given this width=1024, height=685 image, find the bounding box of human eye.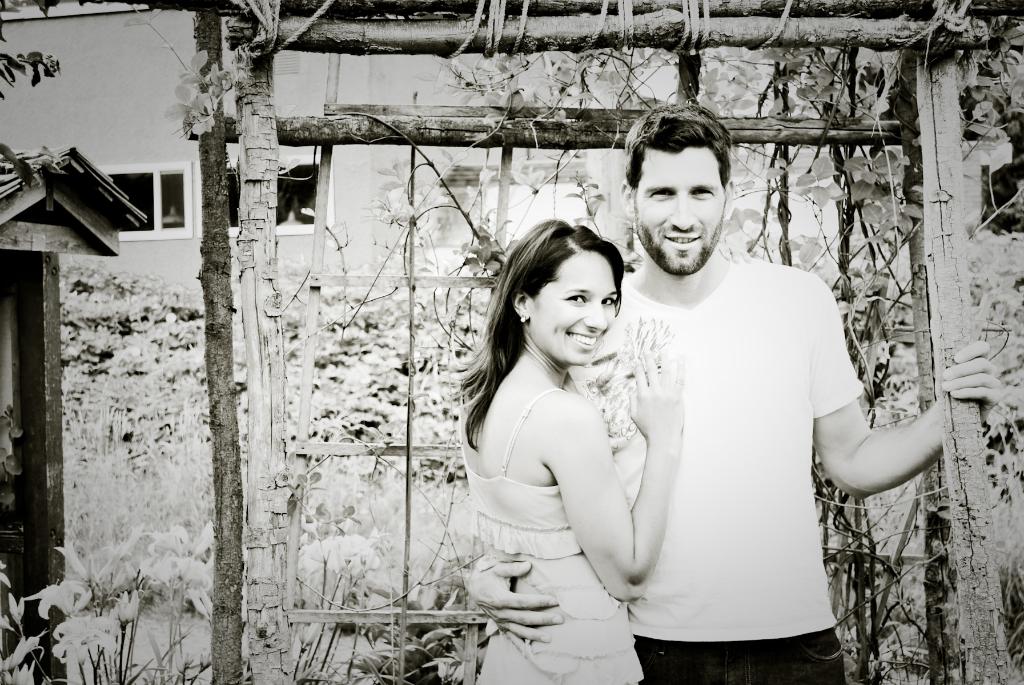
<box>564,291,589,306</box>.
